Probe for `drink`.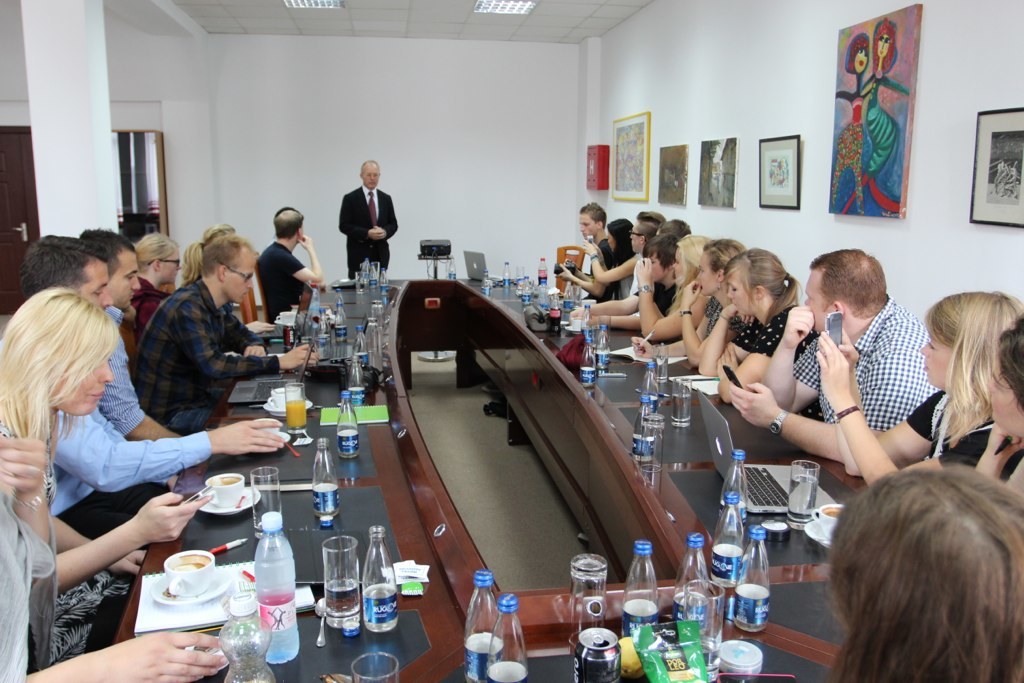
Probe result: 573 629 620 682.
